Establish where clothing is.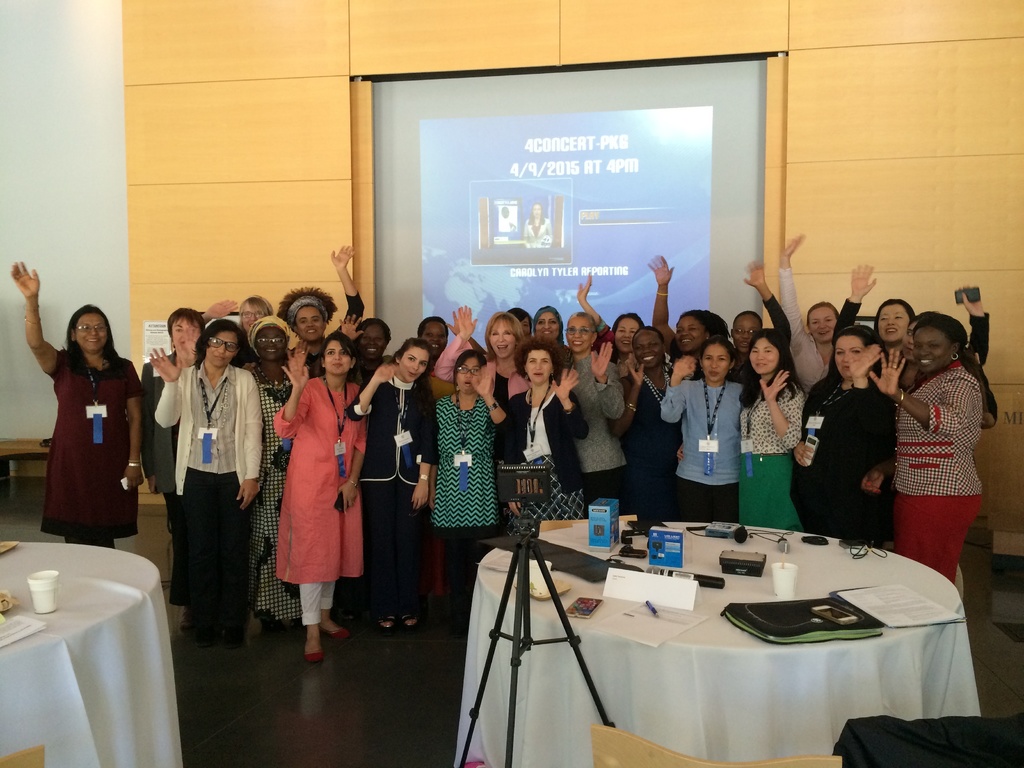
Established at {"x1": 737, "y1": 293, "x2": 808, "y2": 391}.
